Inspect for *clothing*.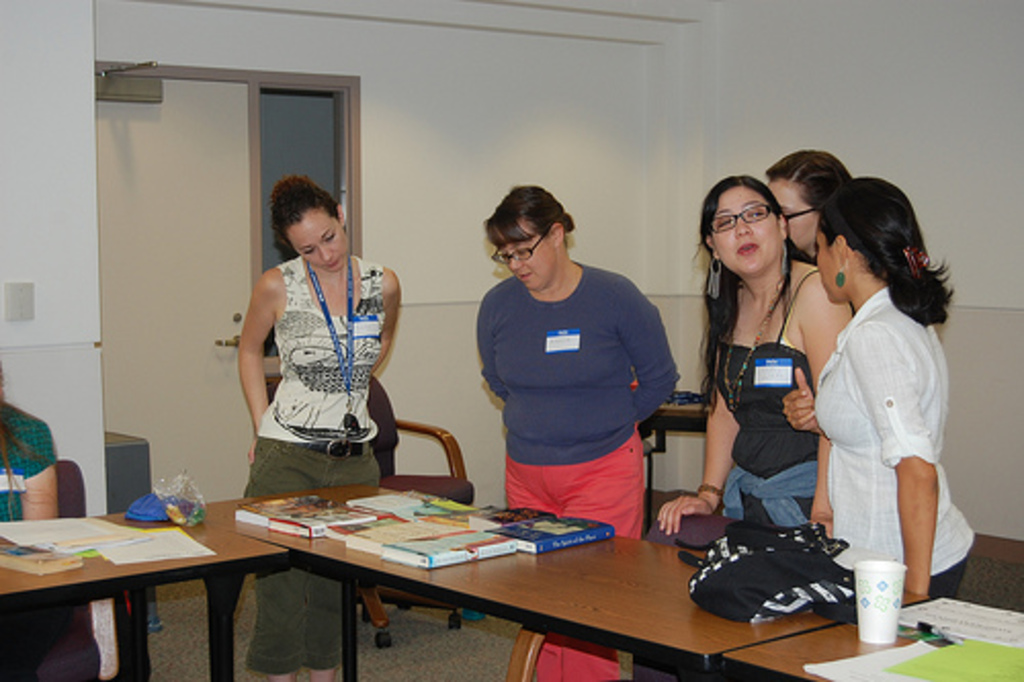
Inspection: x1=471, y1=258, x2=676, y2=680.
